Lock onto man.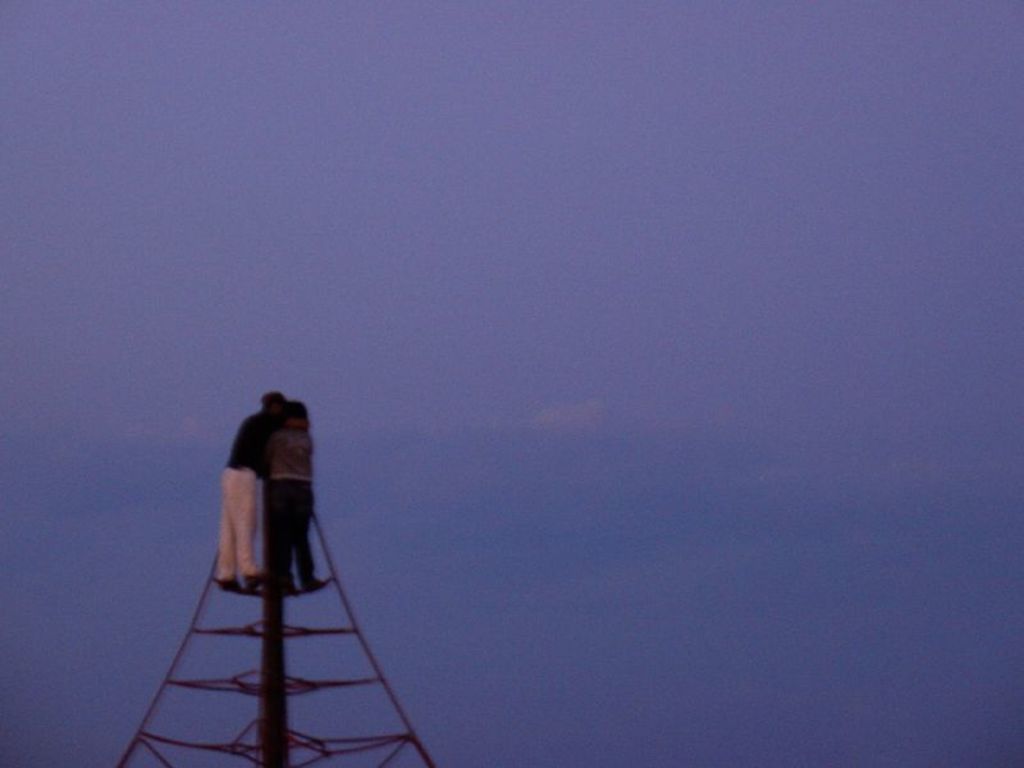
Locked: rect(212, 392, 311, 589).
